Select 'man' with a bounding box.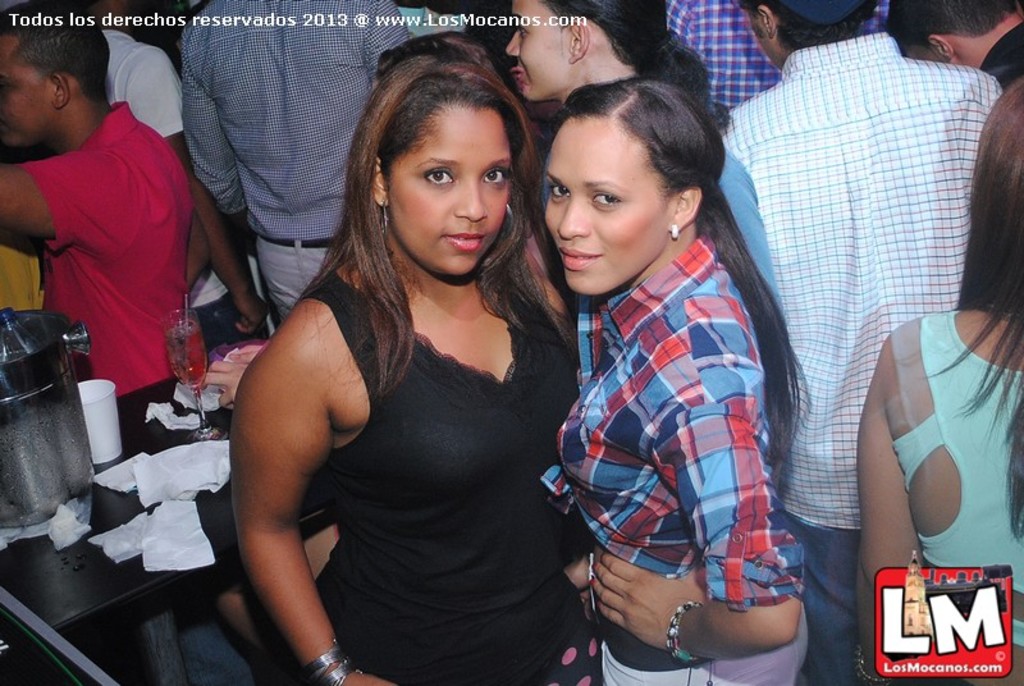
detection(663, 0, 882, 132).
